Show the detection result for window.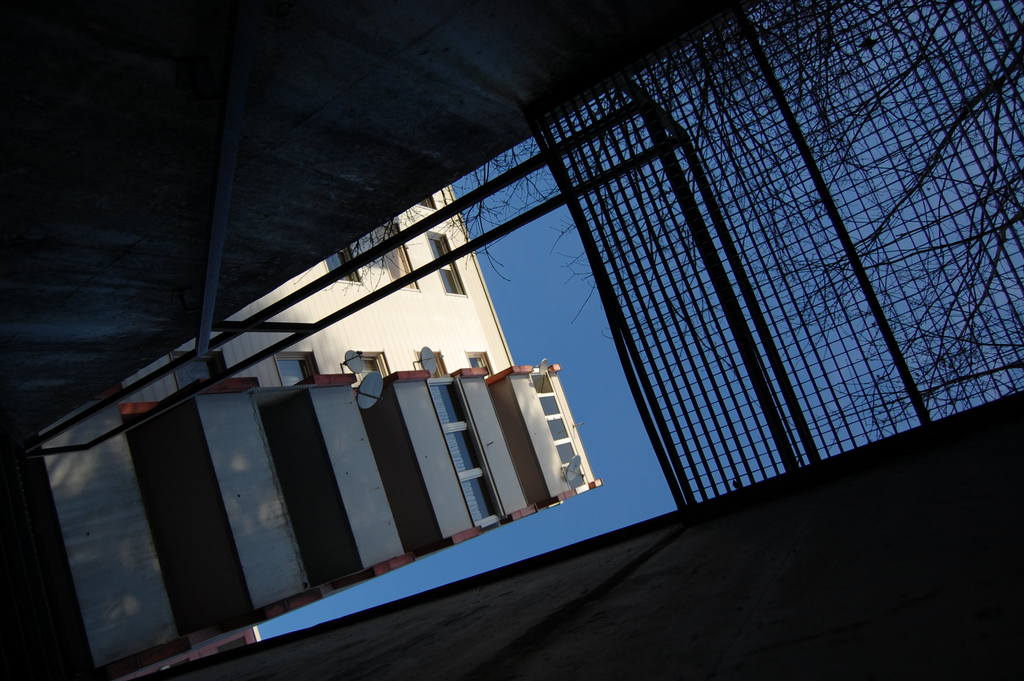
417/349/451/372.
